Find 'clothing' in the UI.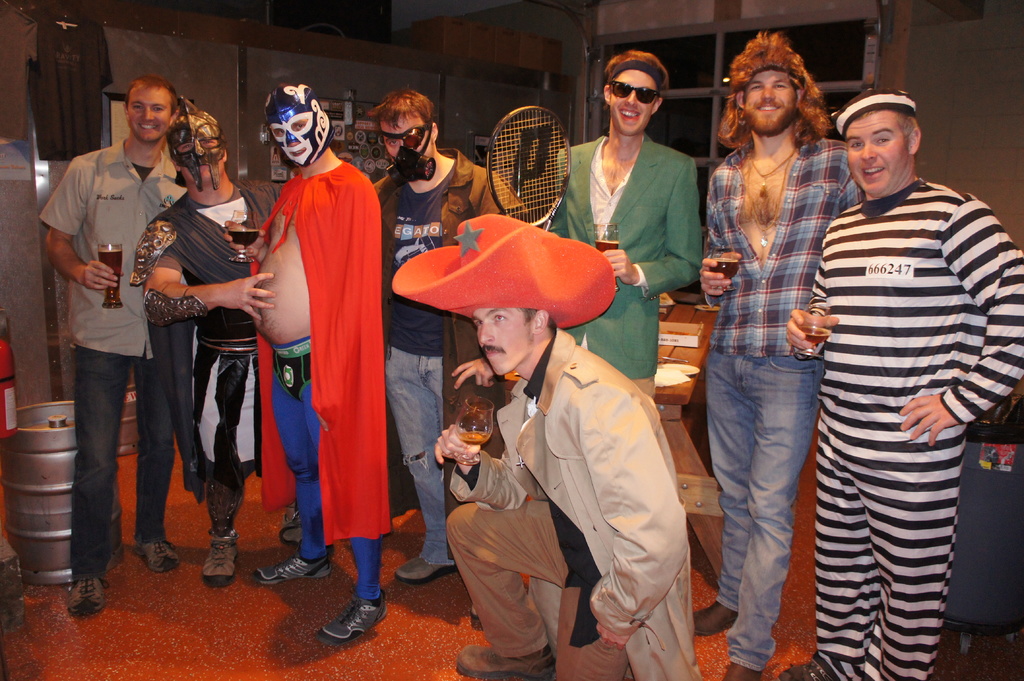
UI element at l=33, t=133, r=209, b=570.
